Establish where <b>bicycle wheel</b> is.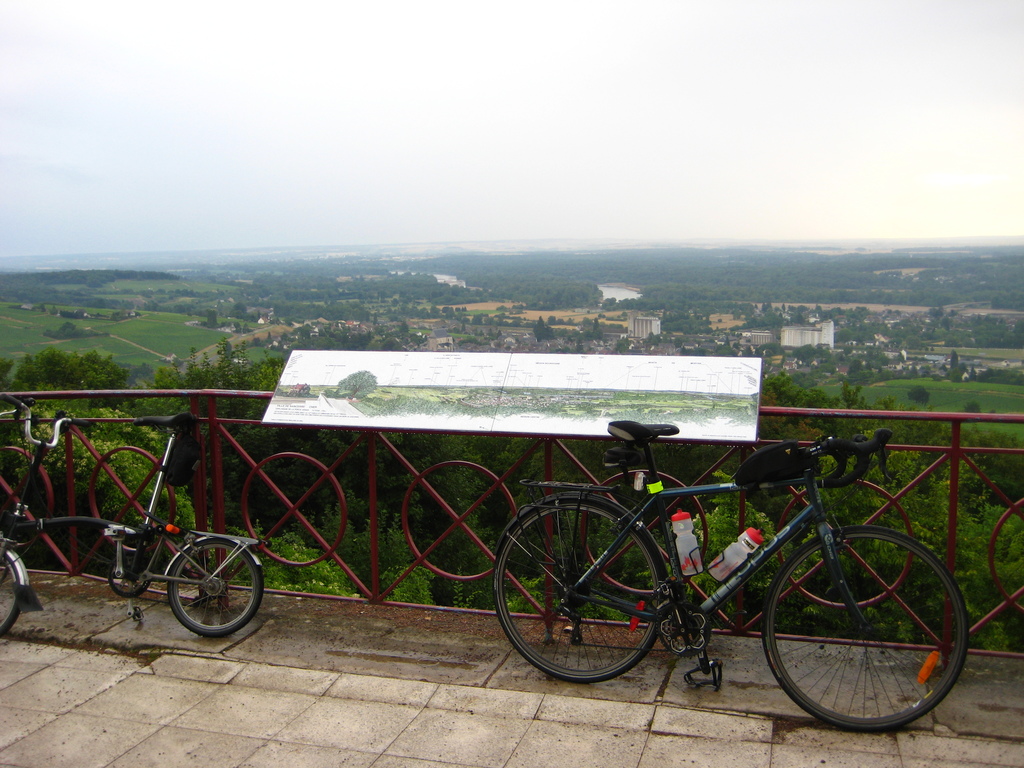
Established at region(492, 492, 664, 682).
